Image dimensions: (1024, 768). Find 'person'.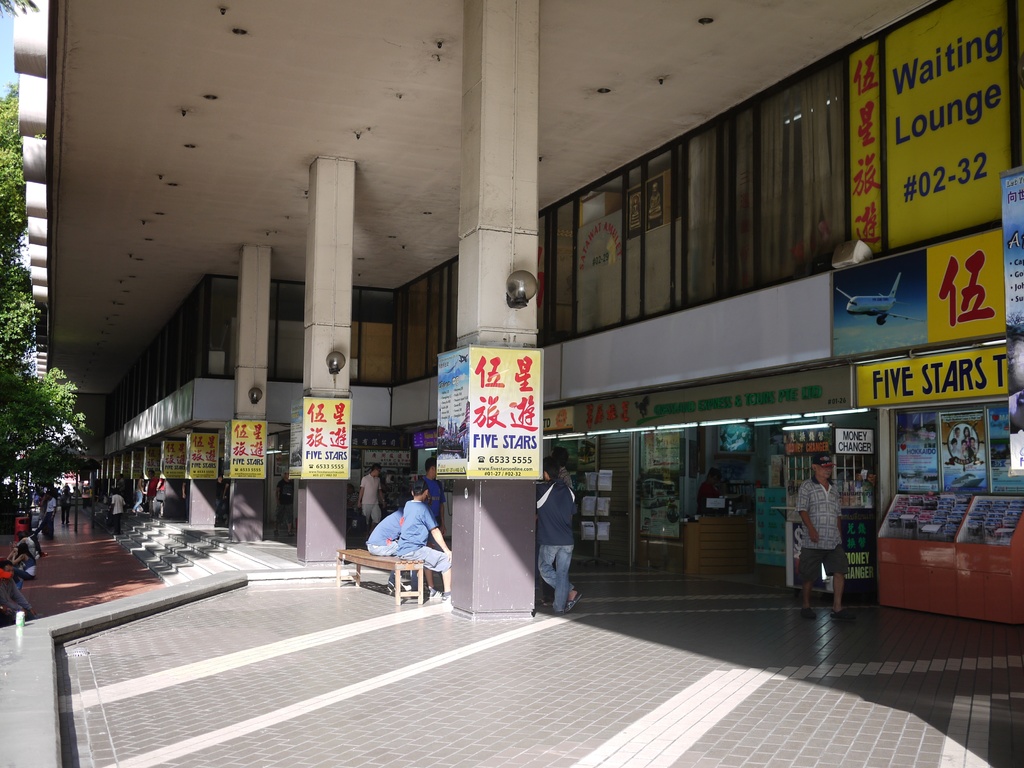
bbox=[355, 464, 388, 533].
